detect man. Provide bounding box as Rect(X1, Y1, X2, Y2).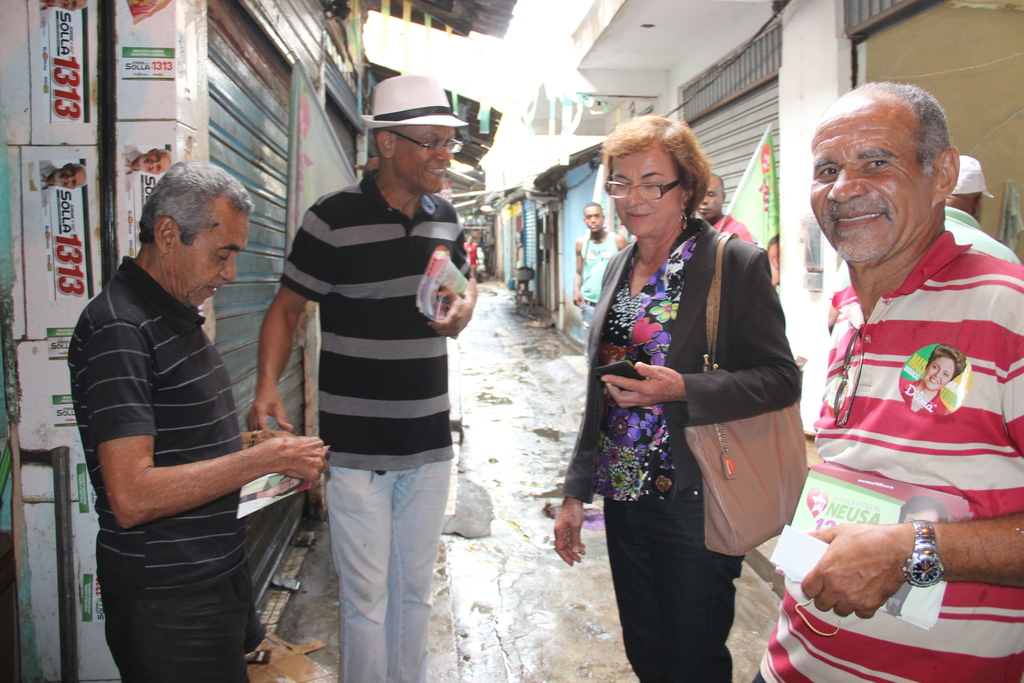
Rect(936, 155, 1023, 269).
